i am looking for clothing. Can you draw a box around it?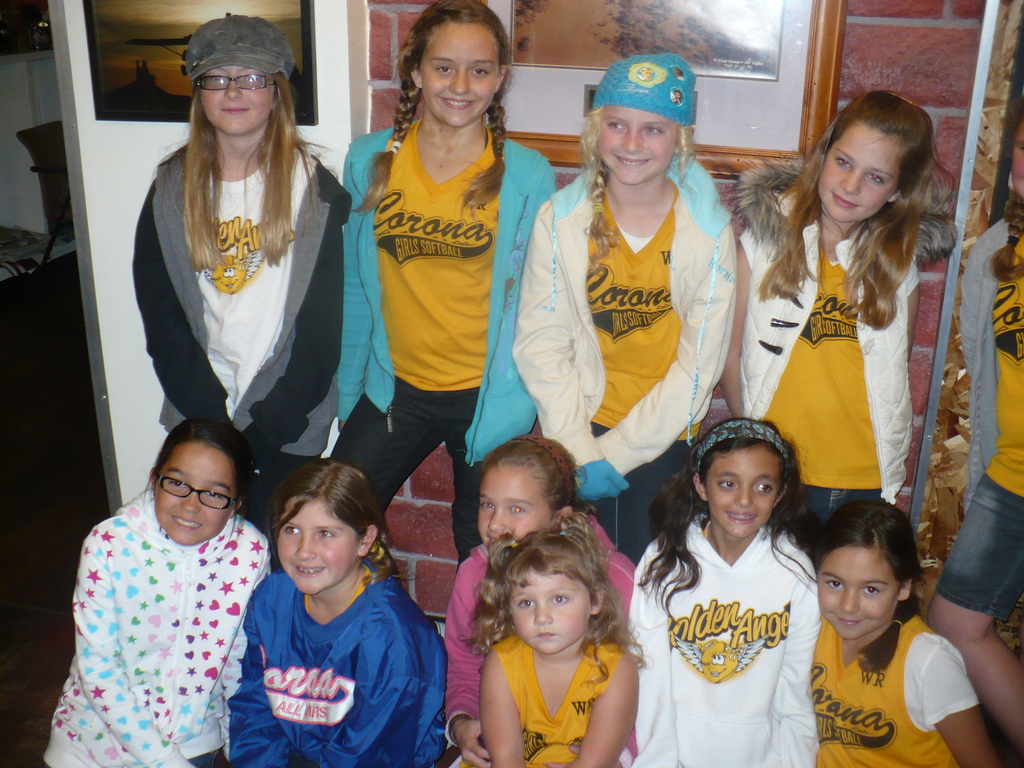
Sure, the bounding box is (x1=507, y1=147, x2=734, y2=565).
